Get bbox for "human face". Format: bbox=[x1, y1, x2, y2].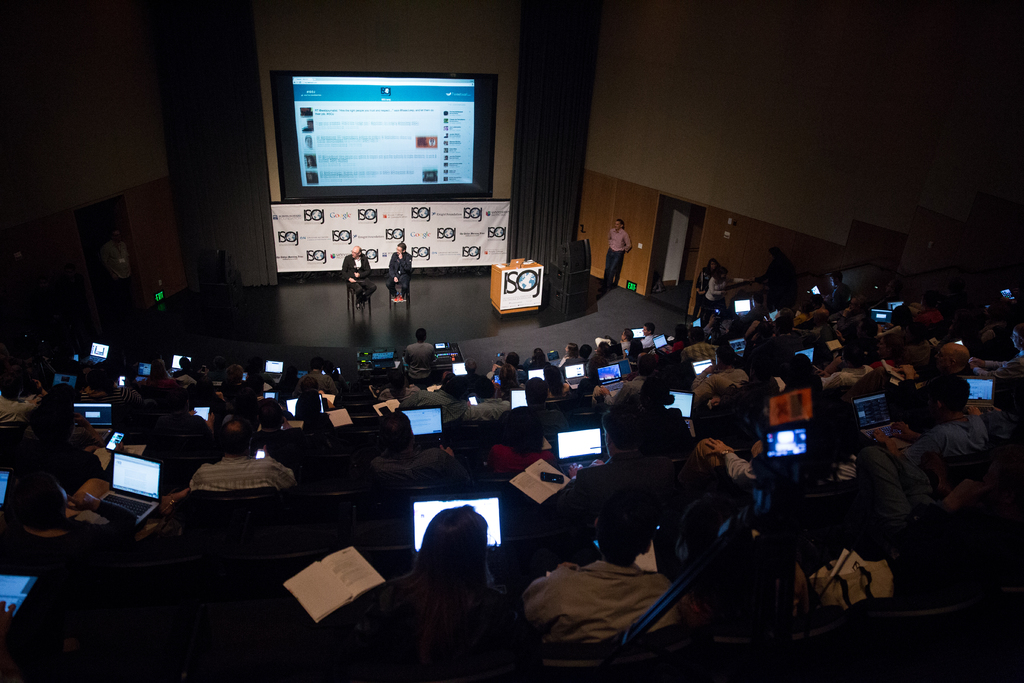
bbox=[351, 246, 358, 256].
